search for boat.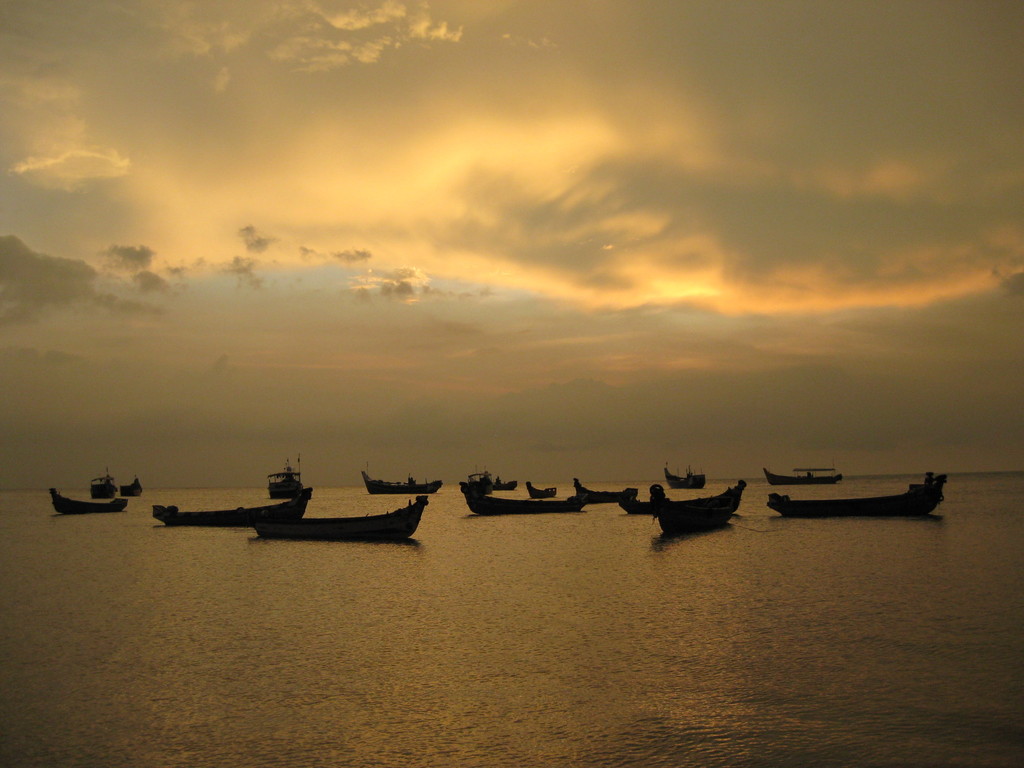
Found at [756,458,956,523].
